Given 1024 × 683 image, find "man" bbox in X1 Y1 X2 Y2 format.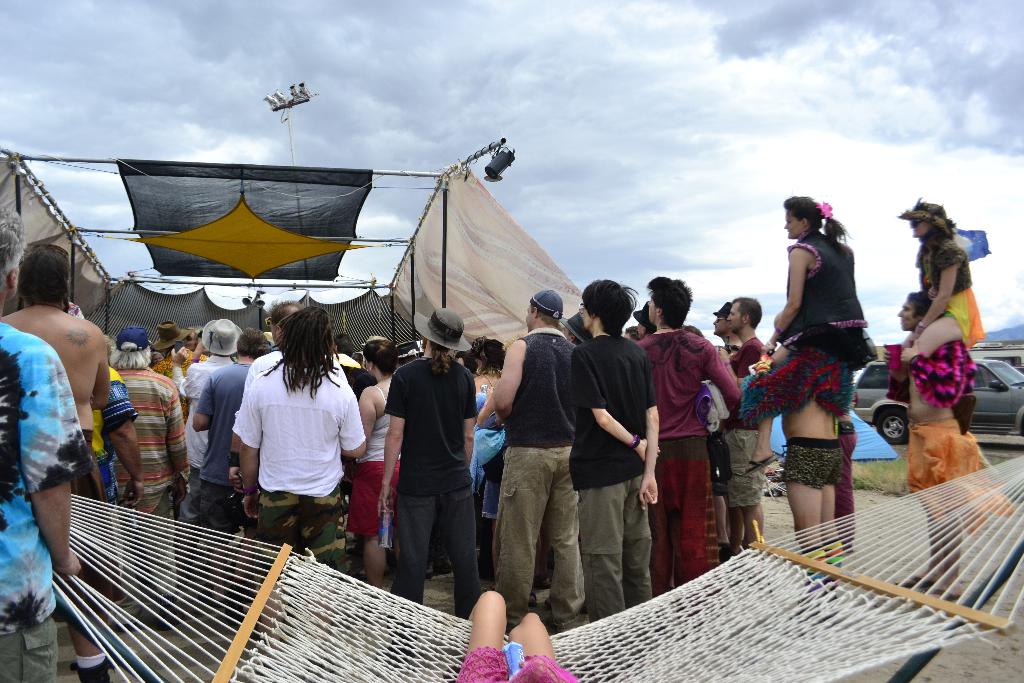
637 277 742 623.
